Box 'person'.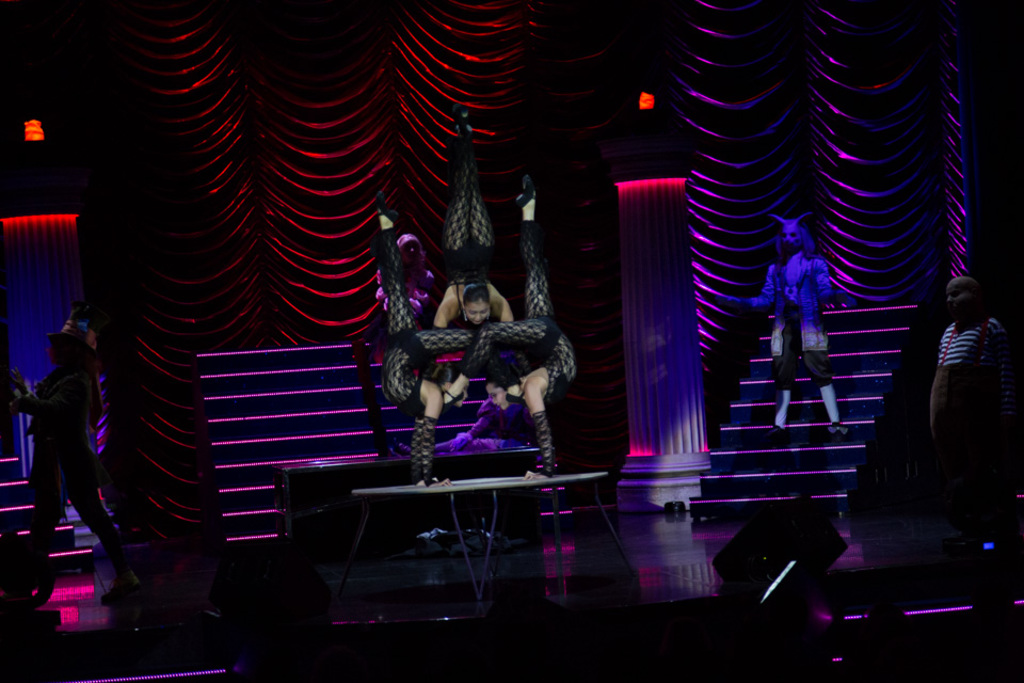
766/203/857/442.
